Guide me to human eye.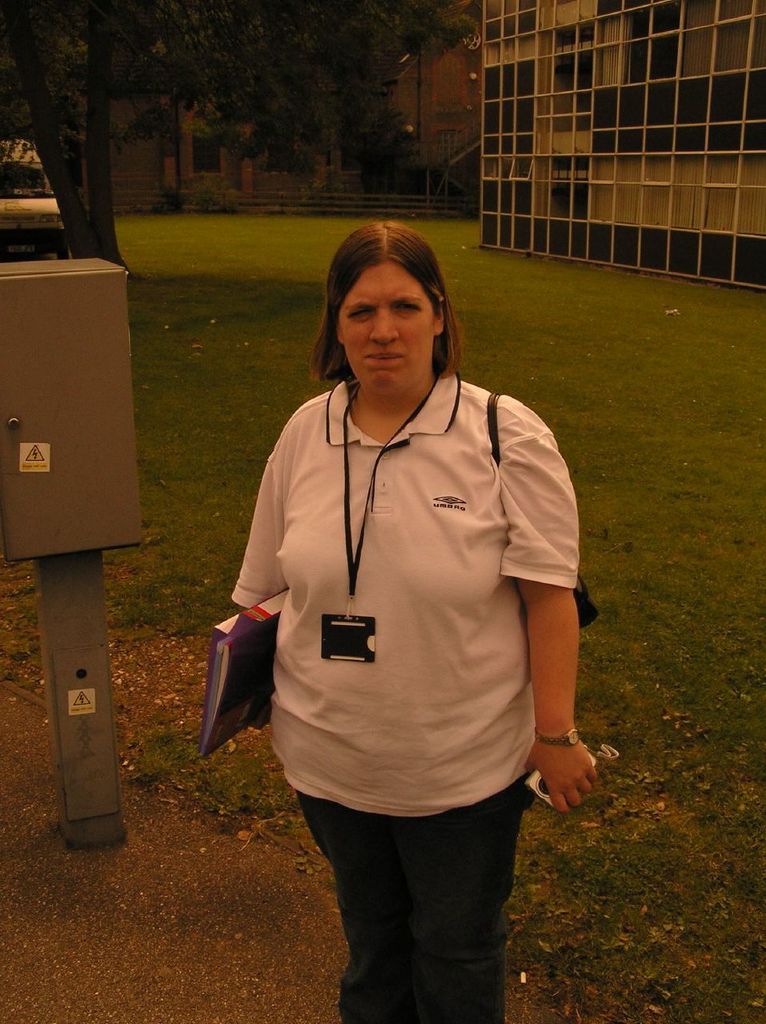
Guidance: [left=390, top=304, right=423, bottom=317].
